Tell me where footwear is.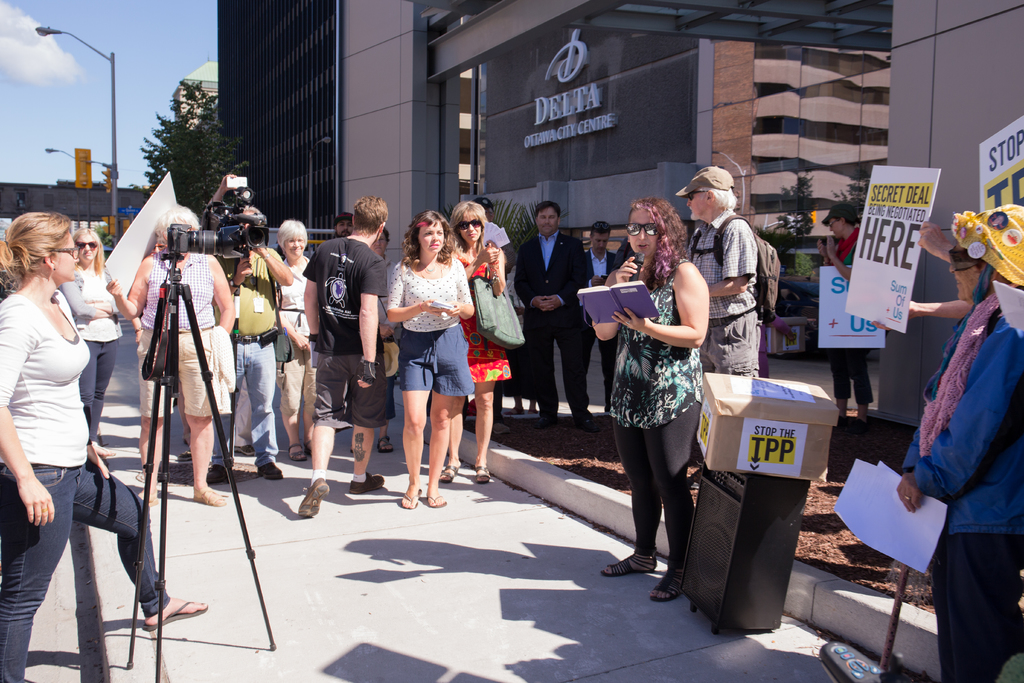
footwear is at <region>653, 570, 684, 601</region>.
